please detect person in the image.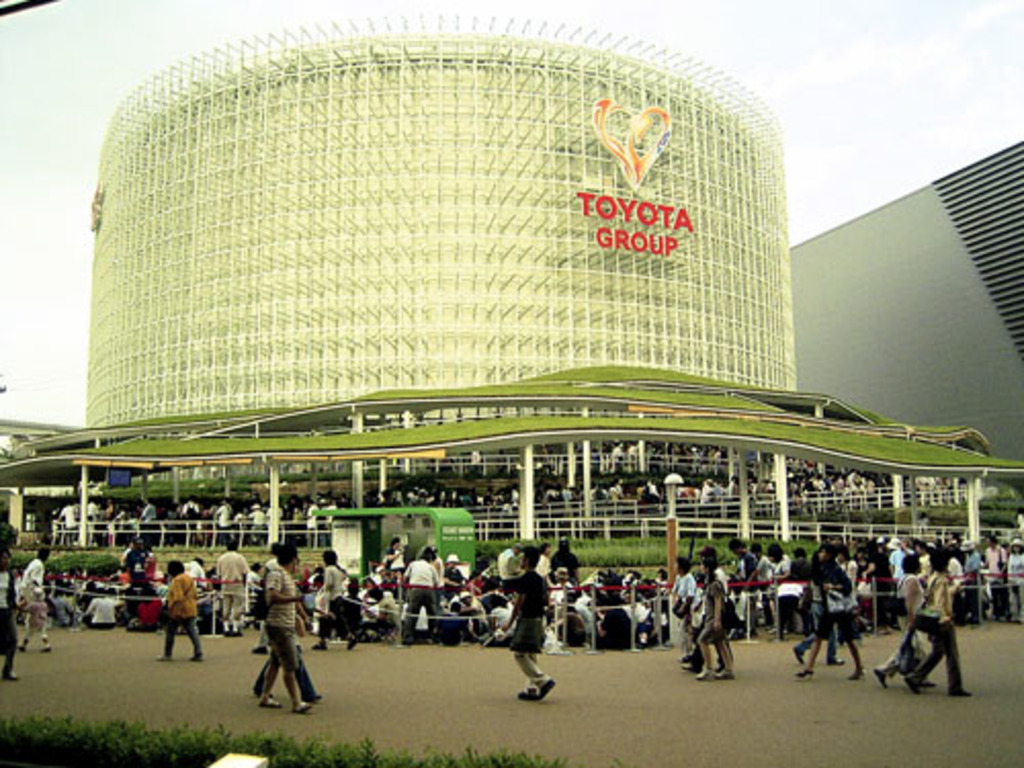
(left=154, top=559, right=205, bottom=664).
